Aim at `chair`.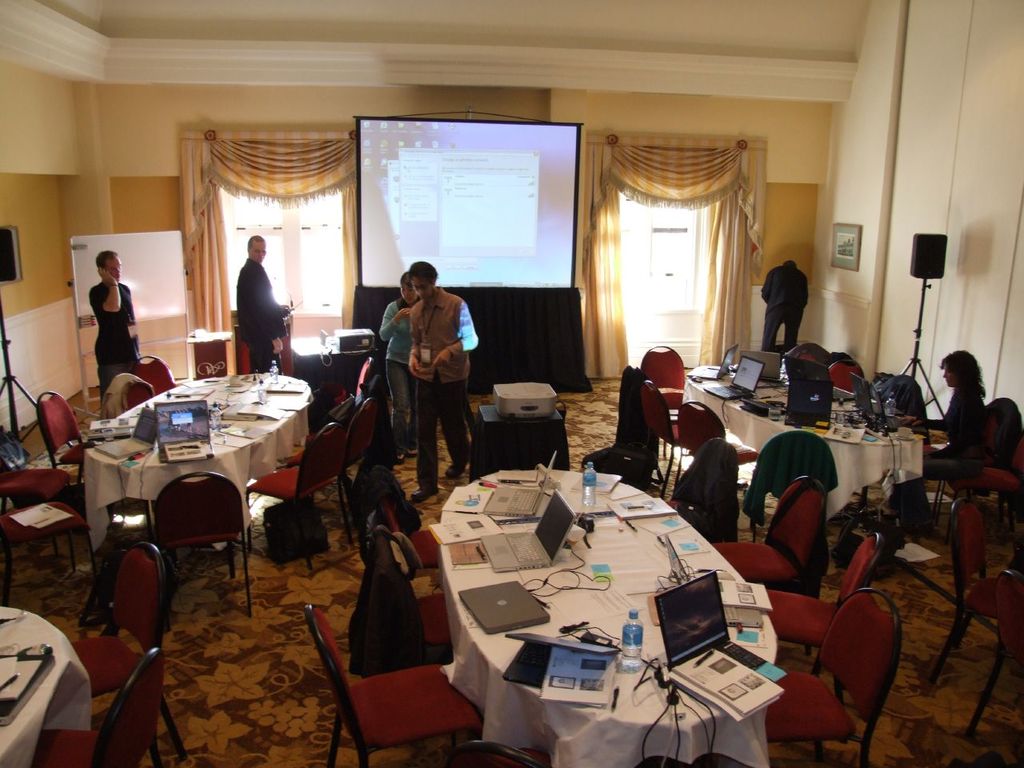
Aimed at detection(638, 345, 687, 461).
